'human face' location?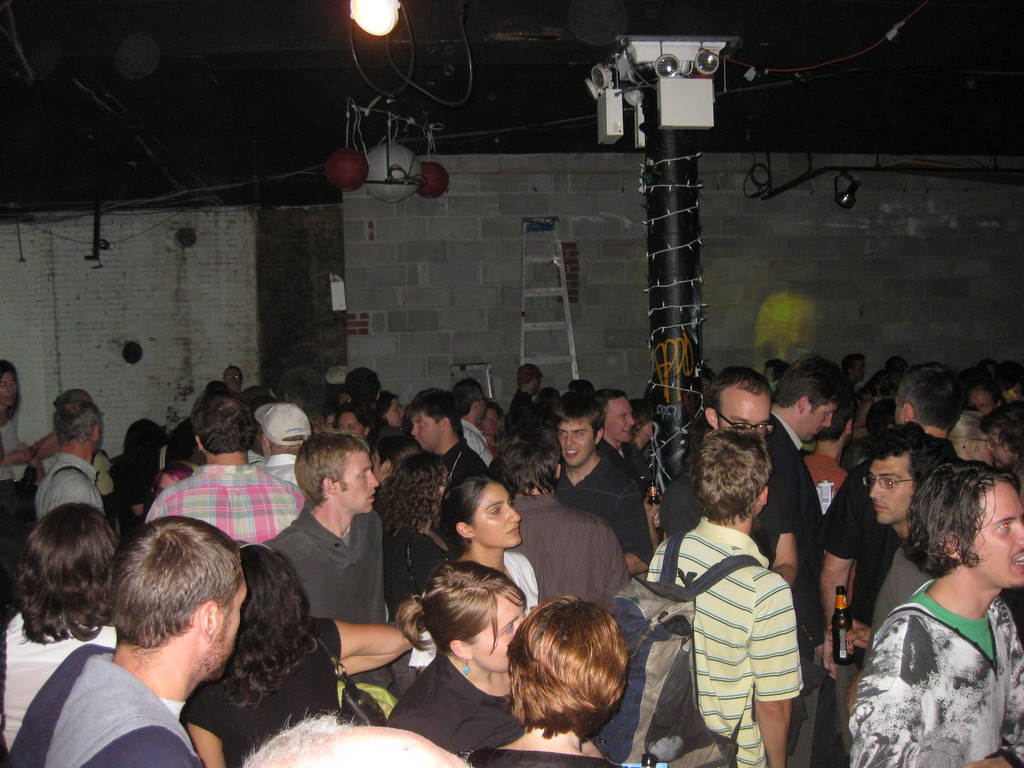
{"x1": 474, "y1": 484, "x2": 525, "y2": 548}
